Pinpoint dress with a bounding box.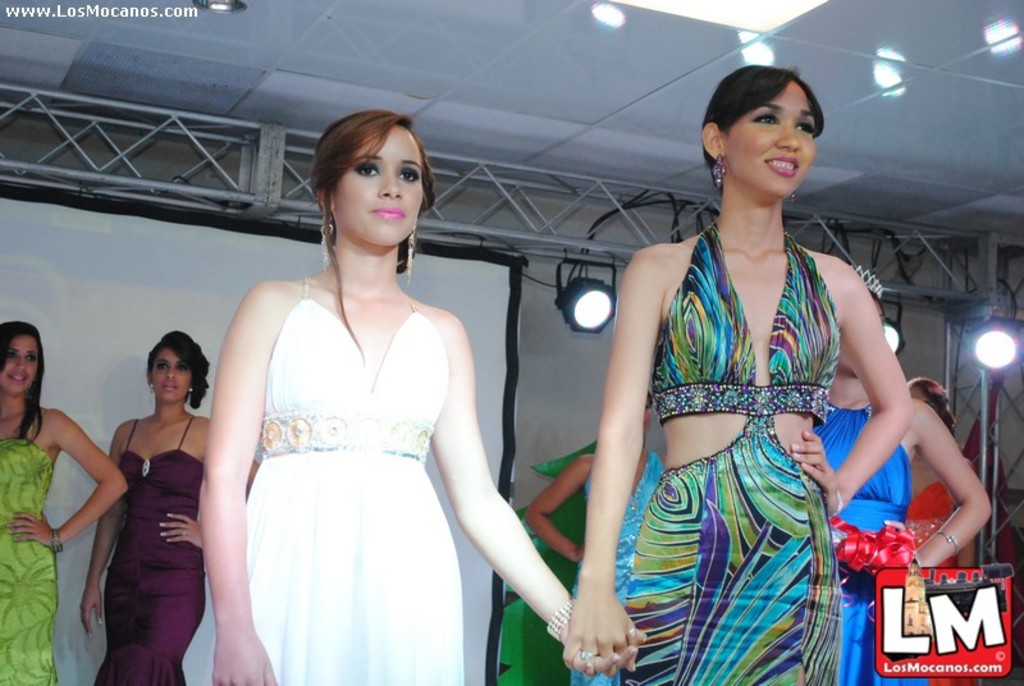
{"left": 4, "top": 434, "right": 58, "bottom": 685}.
